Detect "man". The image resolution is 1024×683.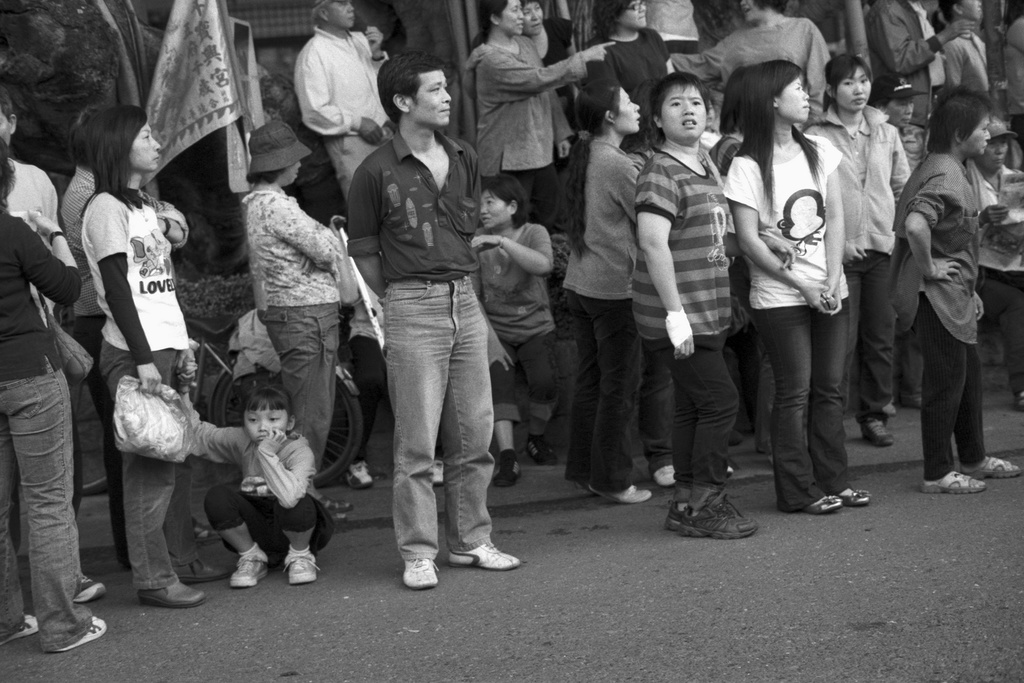
0/89/90/604.
